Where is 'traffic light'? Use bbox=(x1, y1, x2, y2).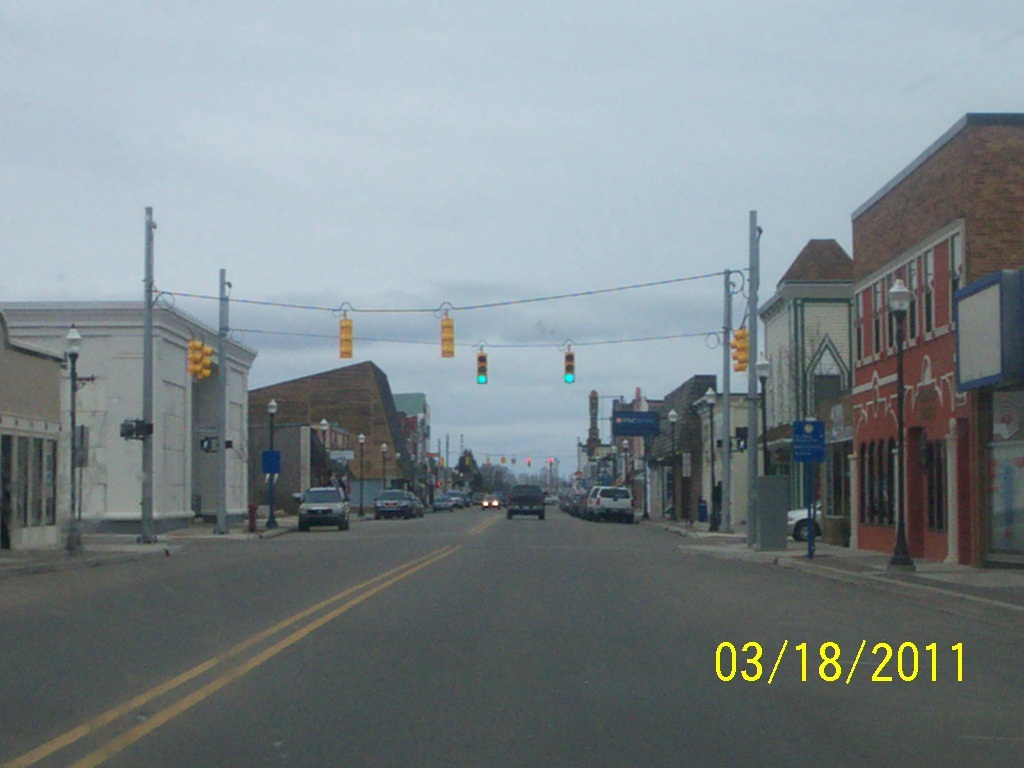
bbox=(437, 480, 442, 488).
